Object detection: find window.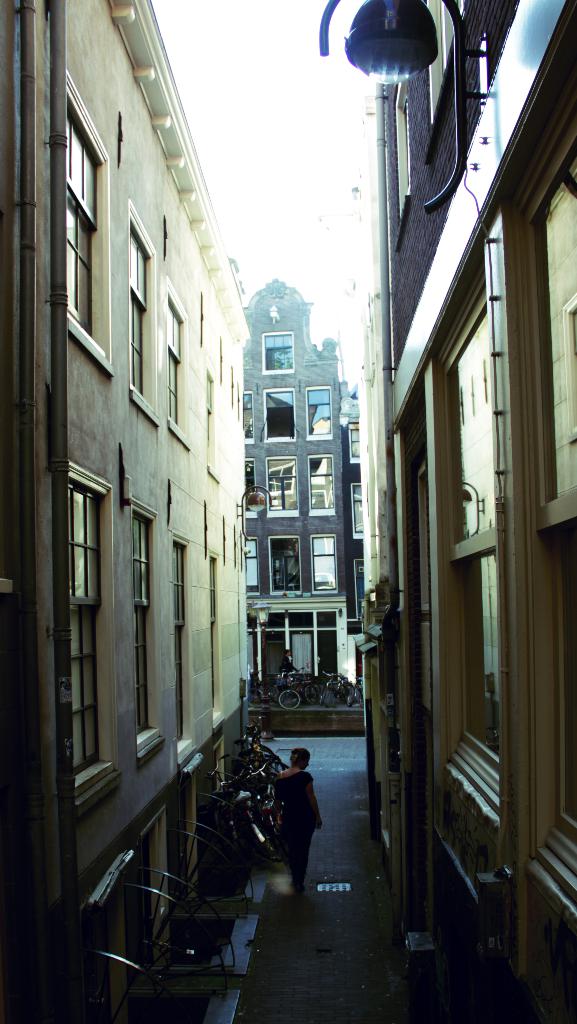
x1=51, y1=467, x2=122, y2=815.
